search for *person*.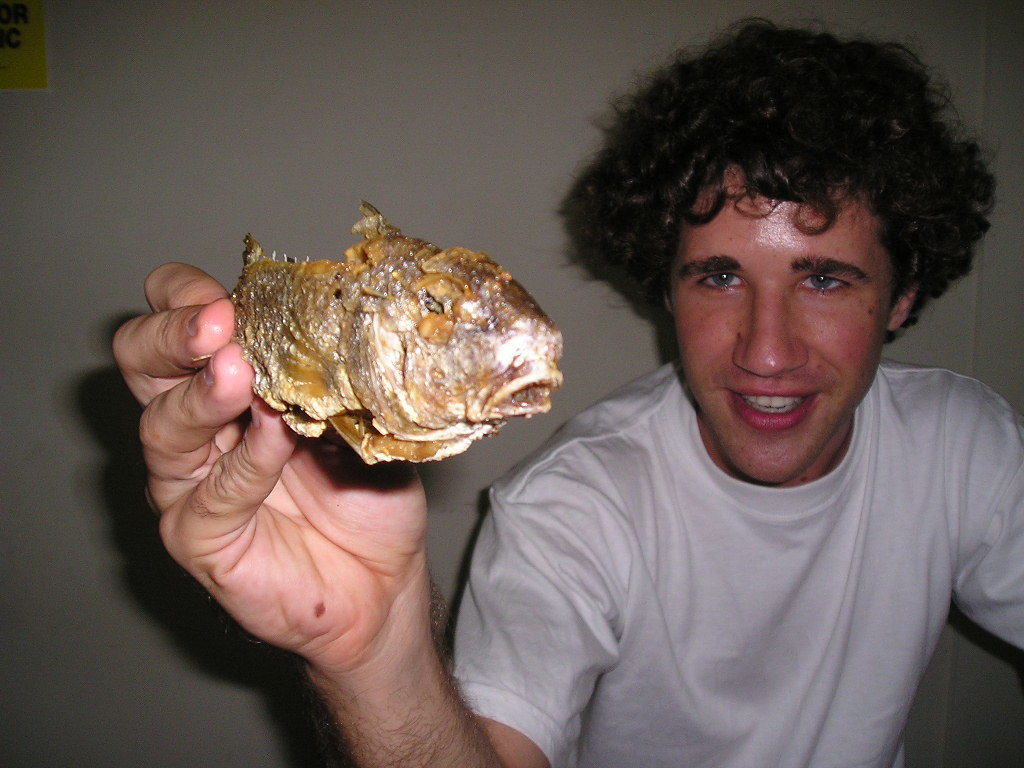
Found at 110:18:1023:767.
